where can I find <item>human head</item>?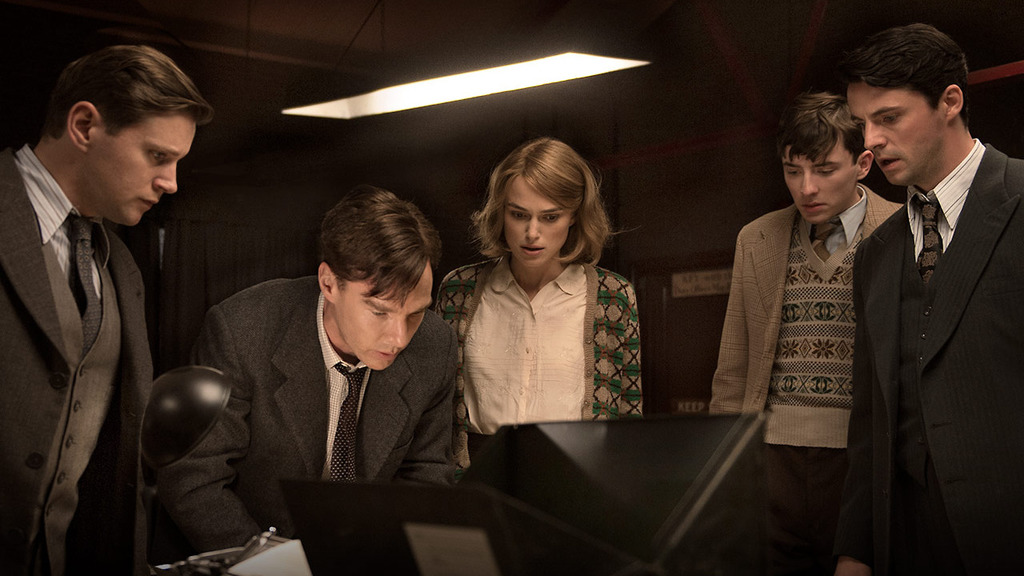
You can find it at bbox=[776, 87, 875, 223].
